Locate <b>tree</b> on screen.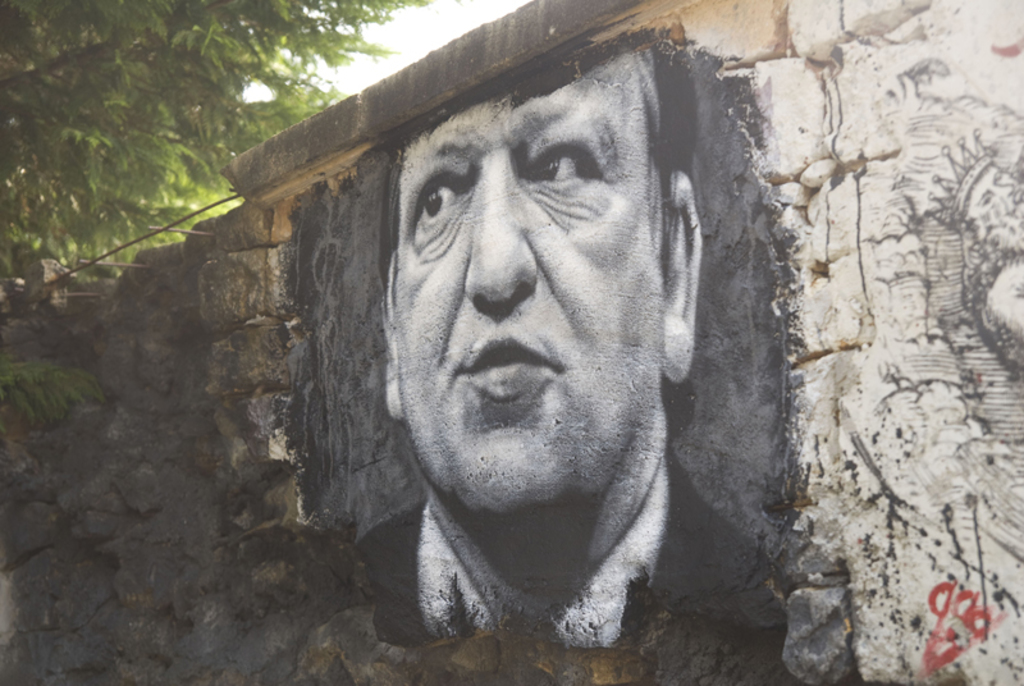
On screen at region(0, 0, 439, 306).
